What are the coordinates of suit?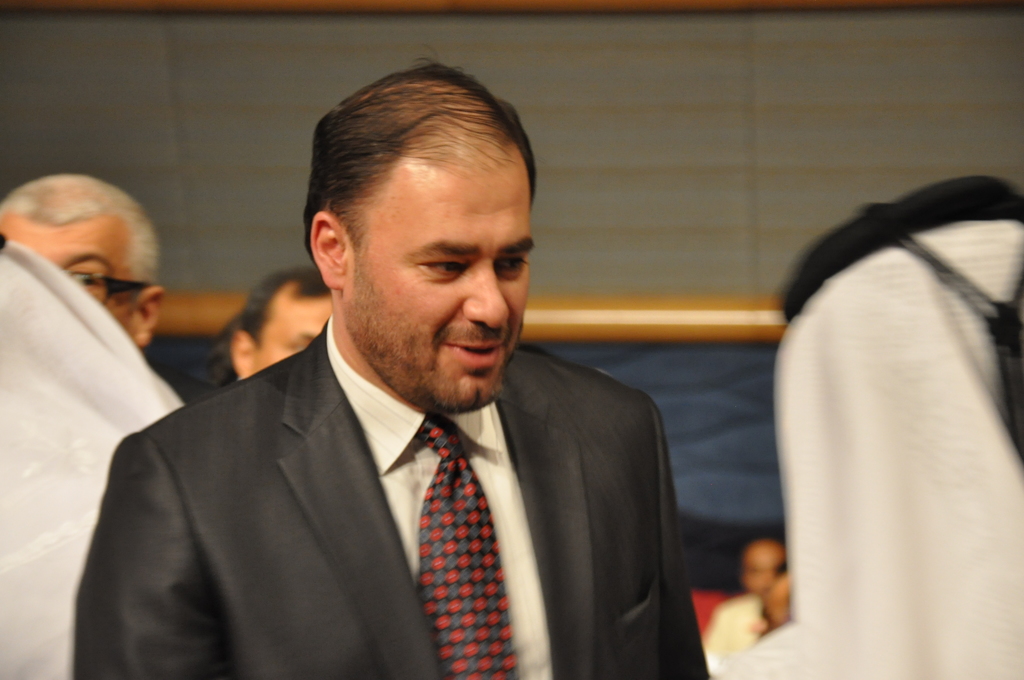
<box>73,286,720,671</box>.
